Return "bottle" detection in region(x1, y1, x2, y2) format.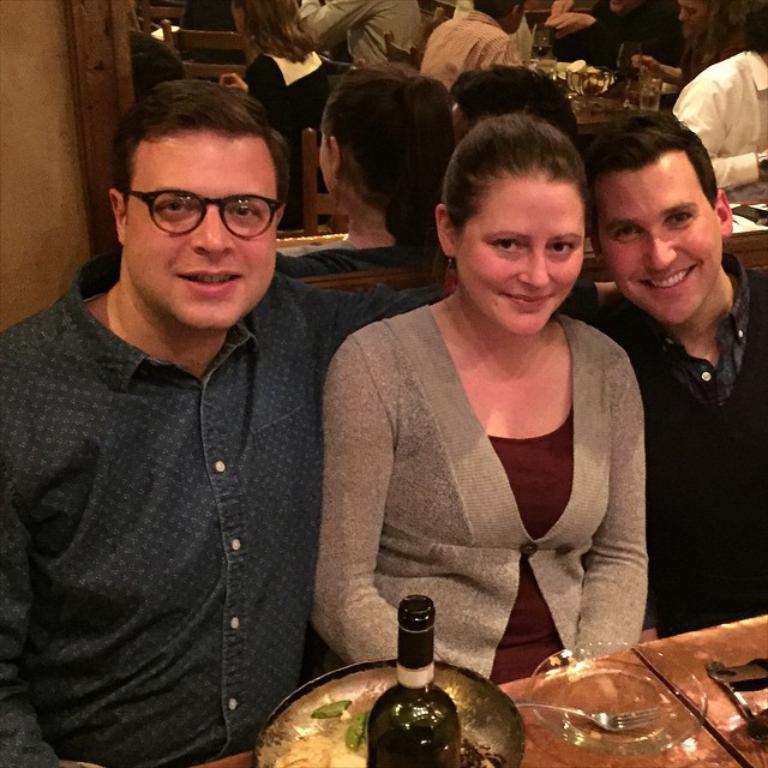
region(362, 596, 473, 767).
